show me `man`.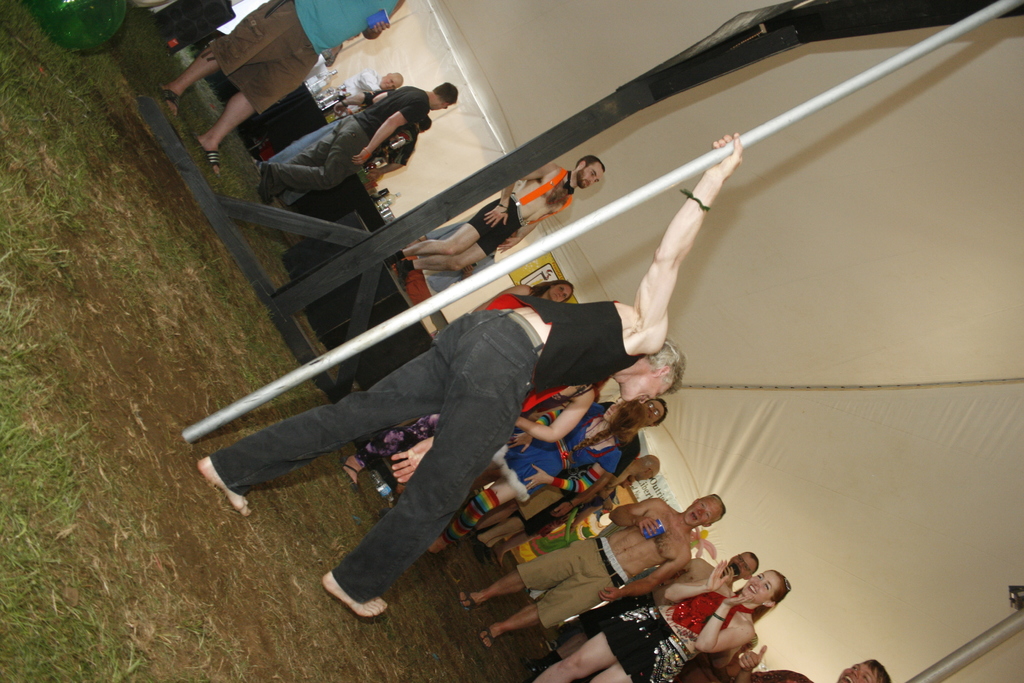
`man` is here: x1=457, y1=484, x2=725, y2=653.
